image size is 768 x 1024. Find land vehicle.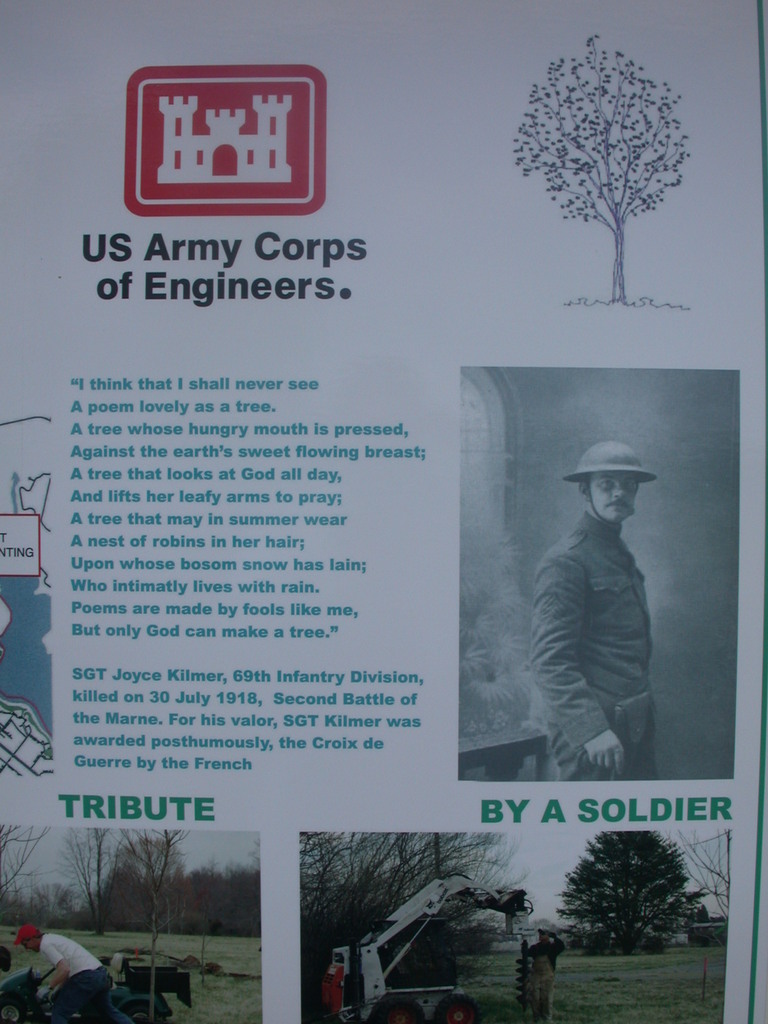
[left=0, top=956, right=195, bottom=1023].
